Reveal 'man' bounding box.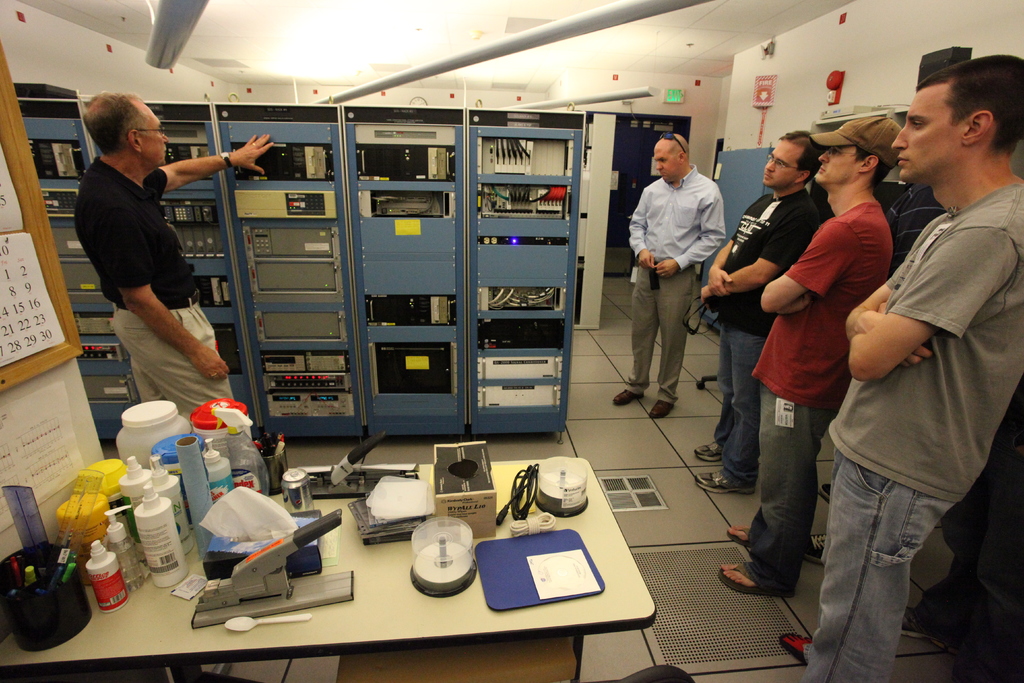
Revealed: x1=832 y1=24 x2=1020 y2=682.
